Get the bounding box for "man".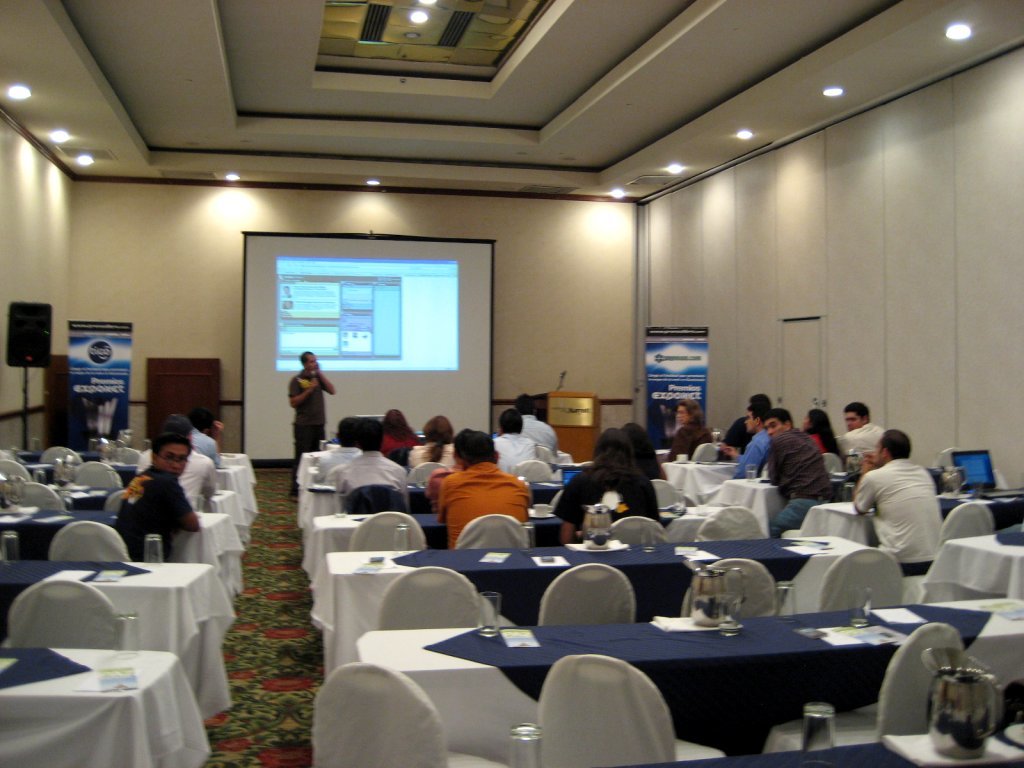
x1=138 y1=416 x2=217 y2=511.
